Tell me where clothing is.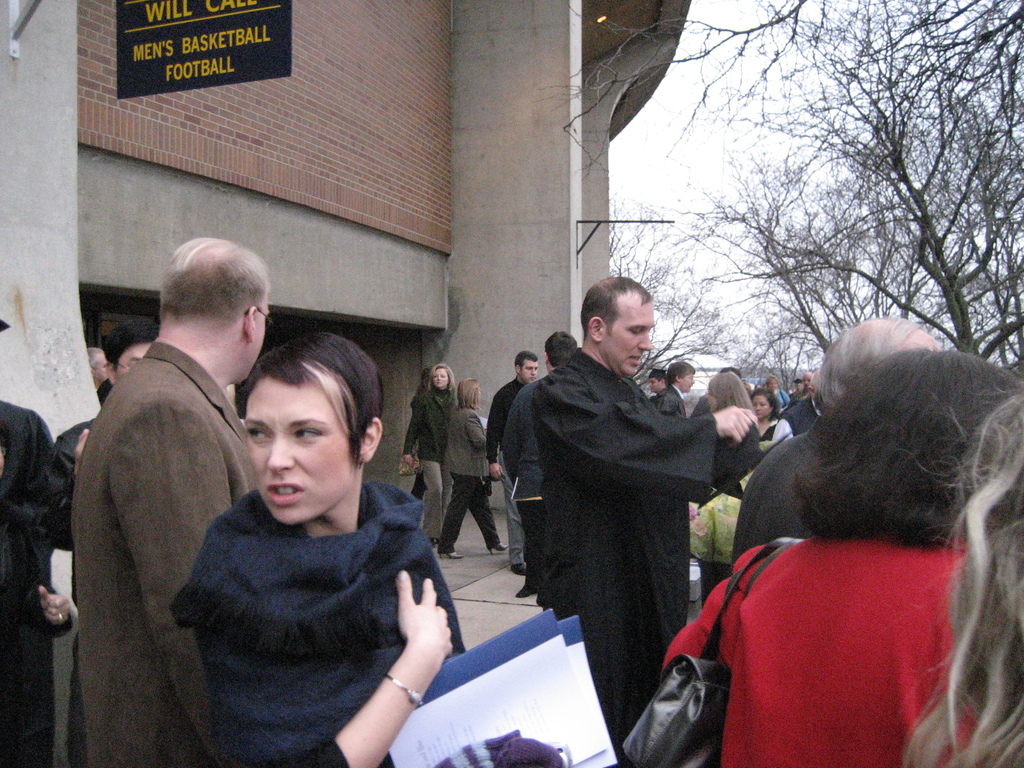
clothing is at bbox=[446, 404, 496, 558].
